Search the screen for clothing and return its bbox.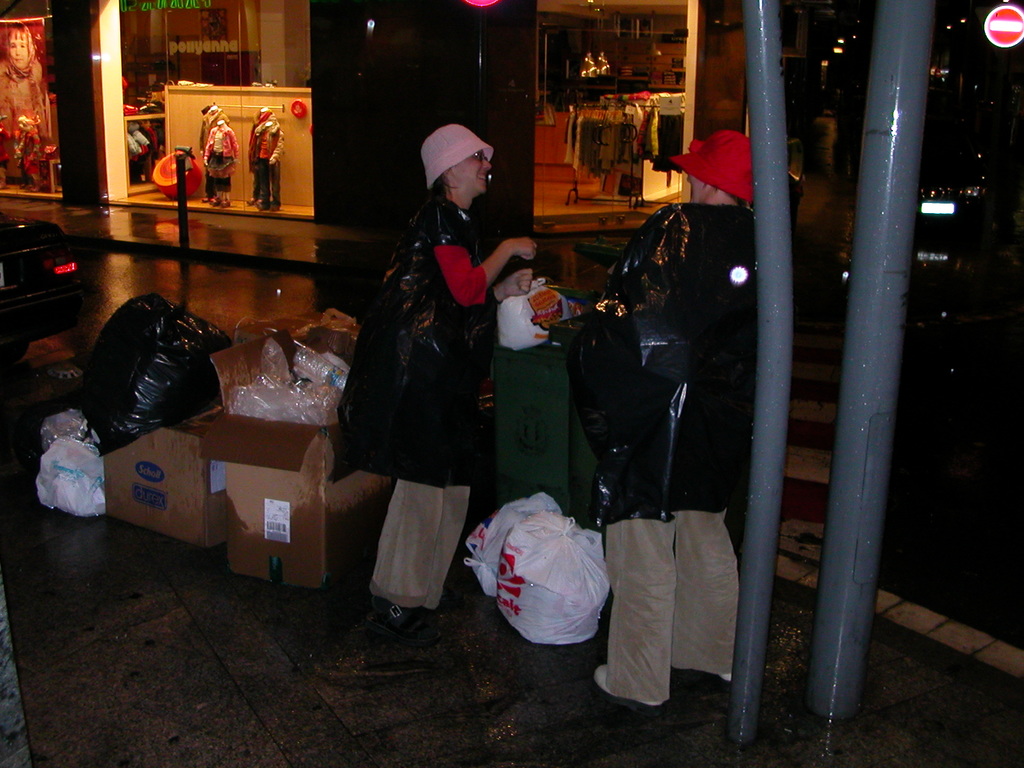
Found: locate(0, 125, 15, 180).
